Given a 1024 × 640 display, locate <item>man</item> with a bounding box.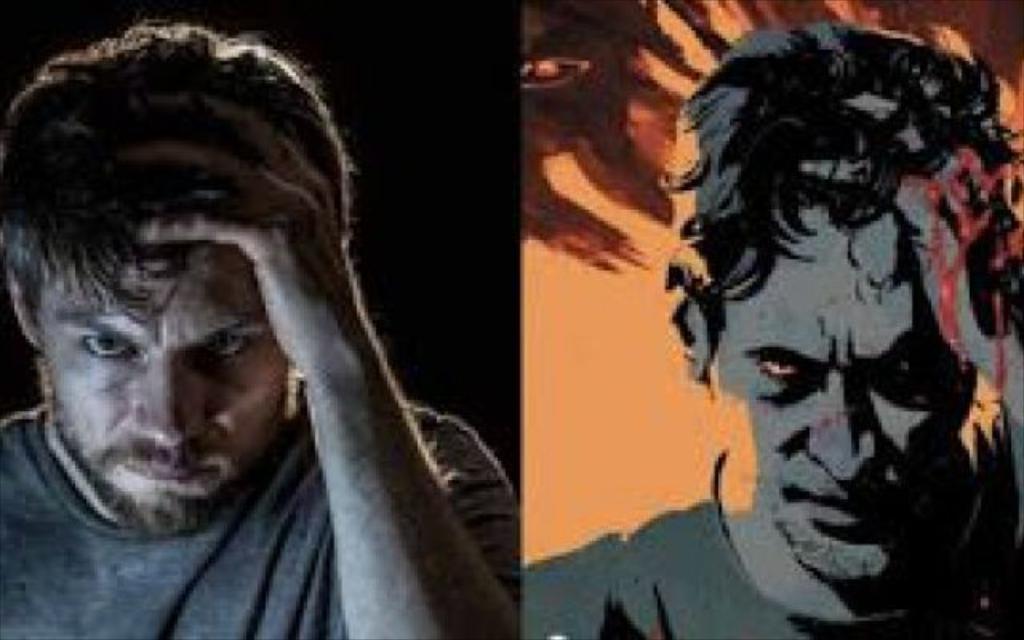
Located: box(0, 26, 520, 638).
